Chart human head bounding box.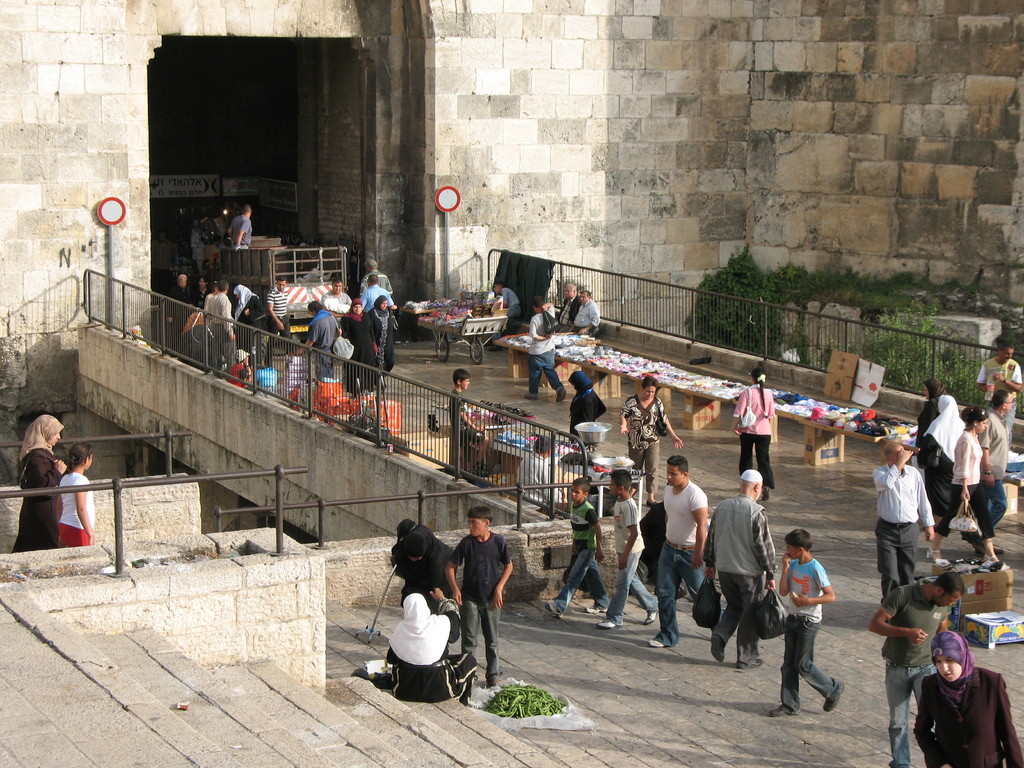
Charted: {"x1": 534, "y1": 435, "x2": 550, "y2": 458}.
